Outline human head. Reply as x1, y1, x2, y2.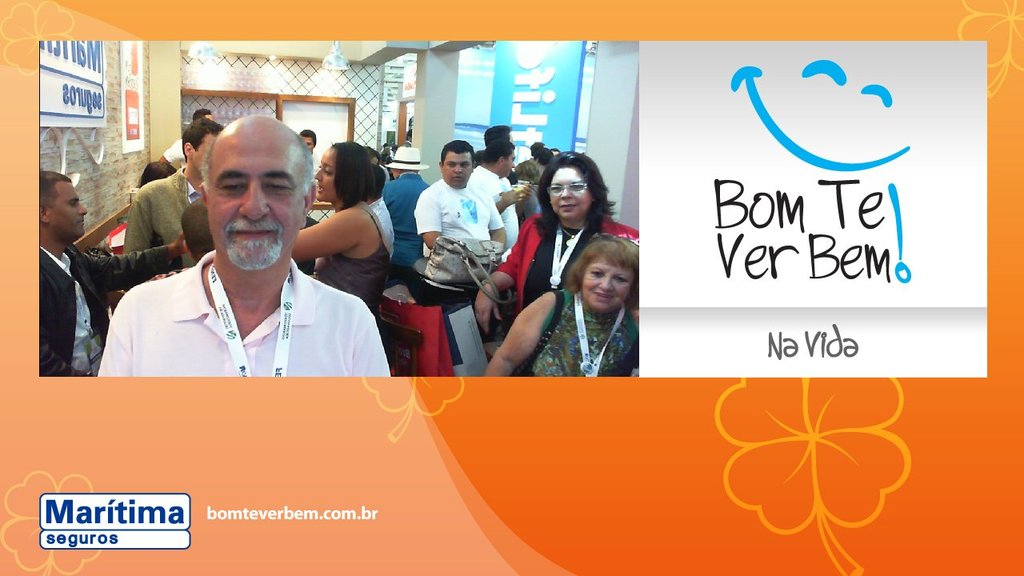
482, 125, 514, 147.
